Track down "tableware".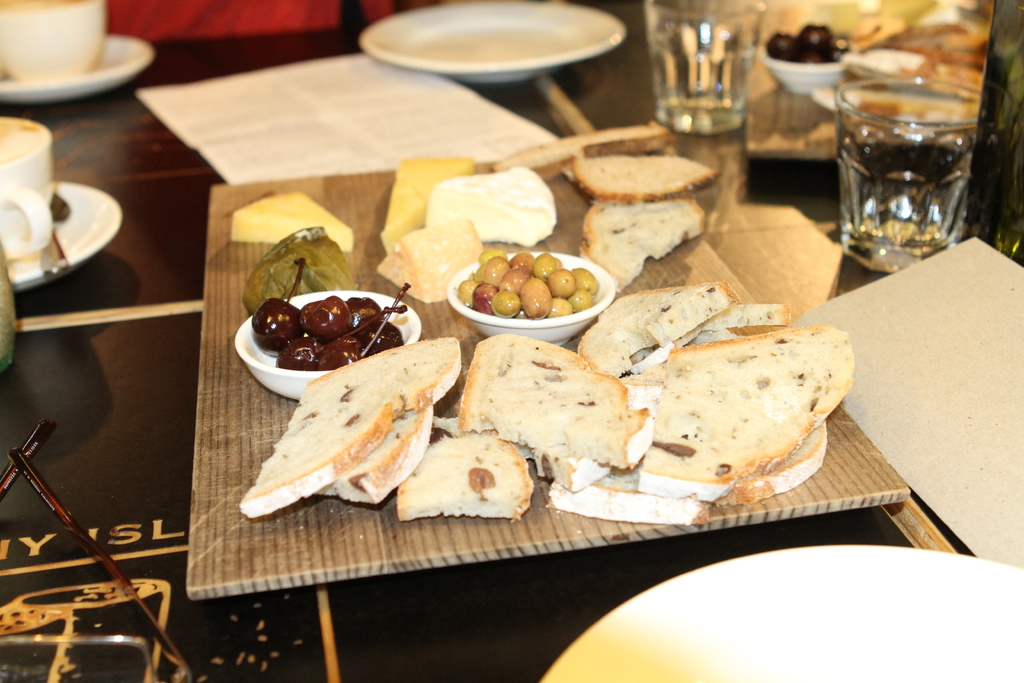
Tracked to box(0, 0, 102, 78).
